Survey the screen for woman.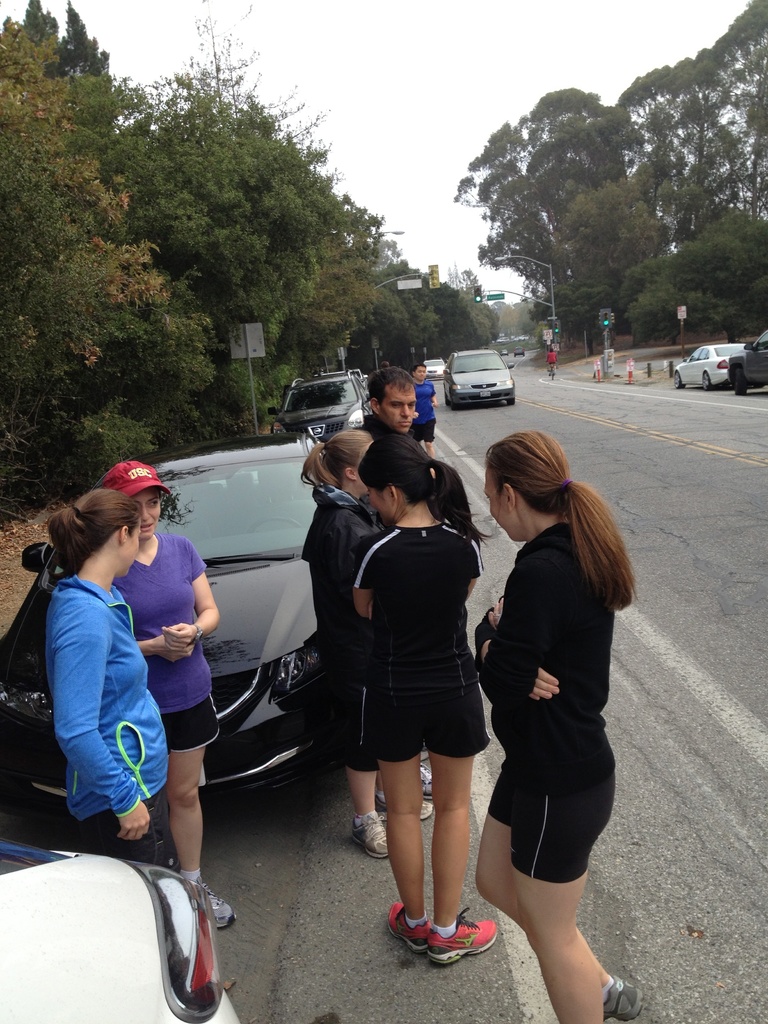
Survey found: Rect(461, 422, 637, 991).
